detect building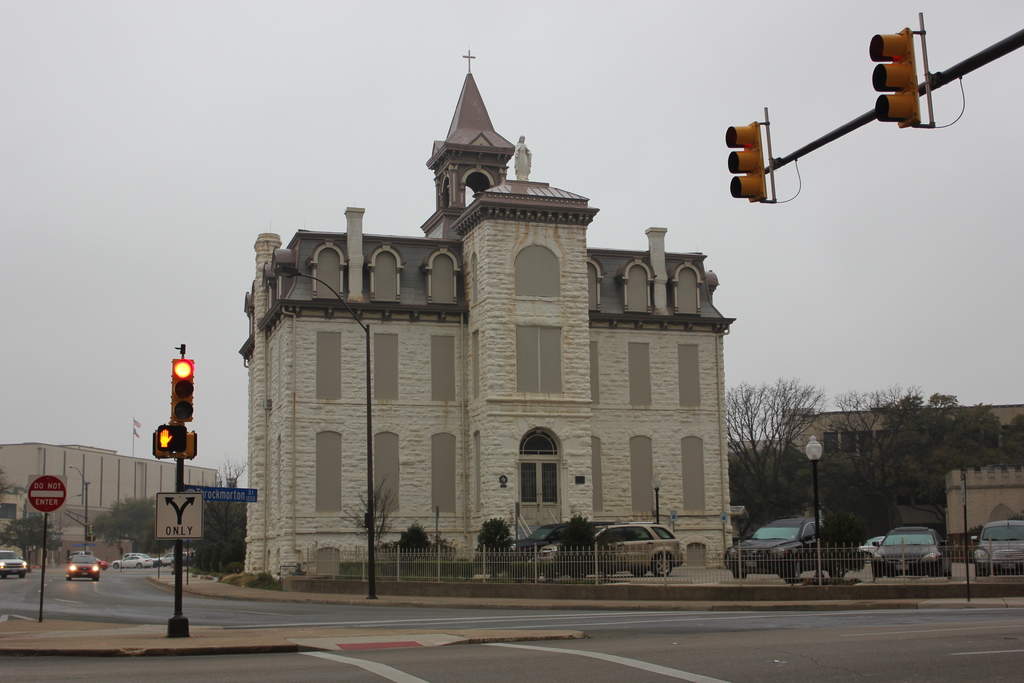
bbox(238, 50, 737, 586)
